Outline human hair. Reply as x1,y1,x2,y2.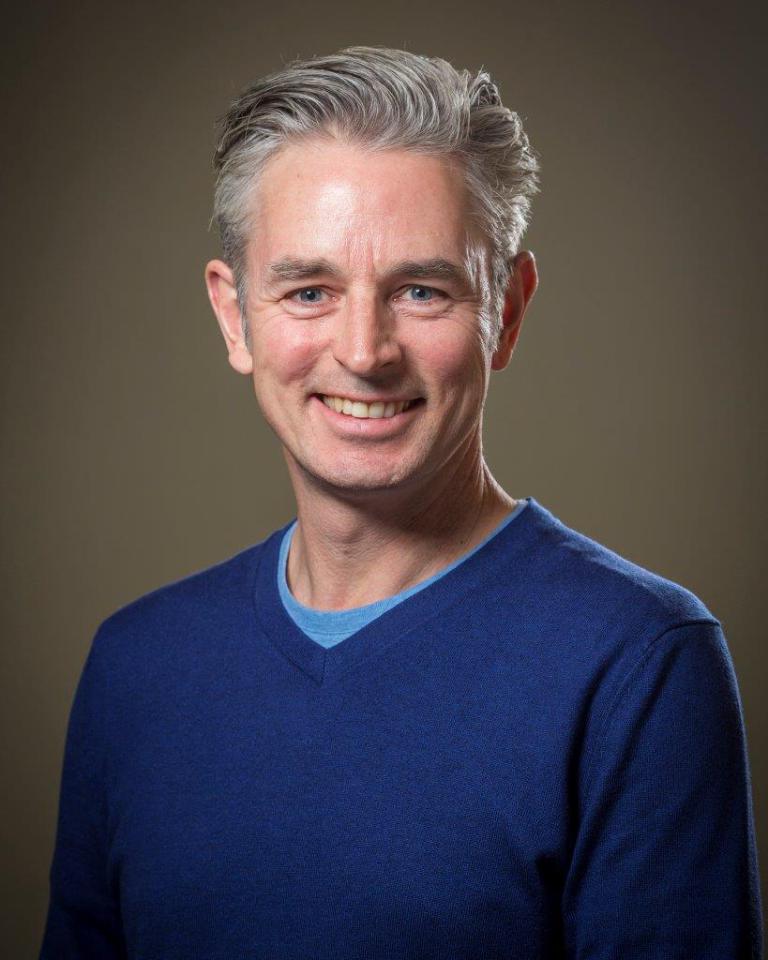
204,37,535,406.
